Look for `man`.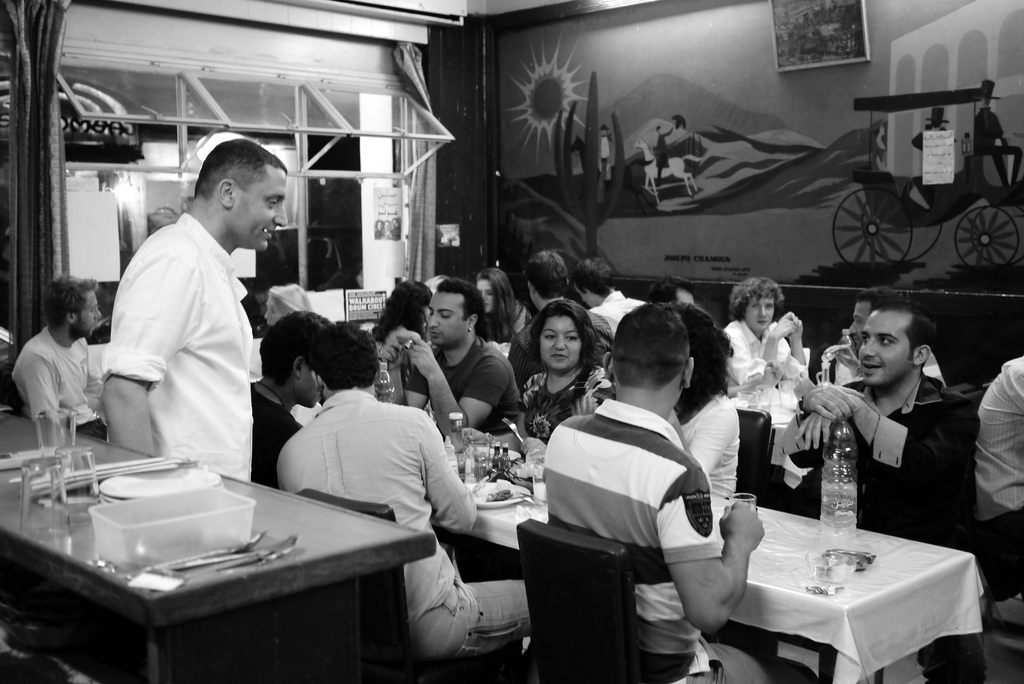
Found: select_region(274, 317, 541, 664).
